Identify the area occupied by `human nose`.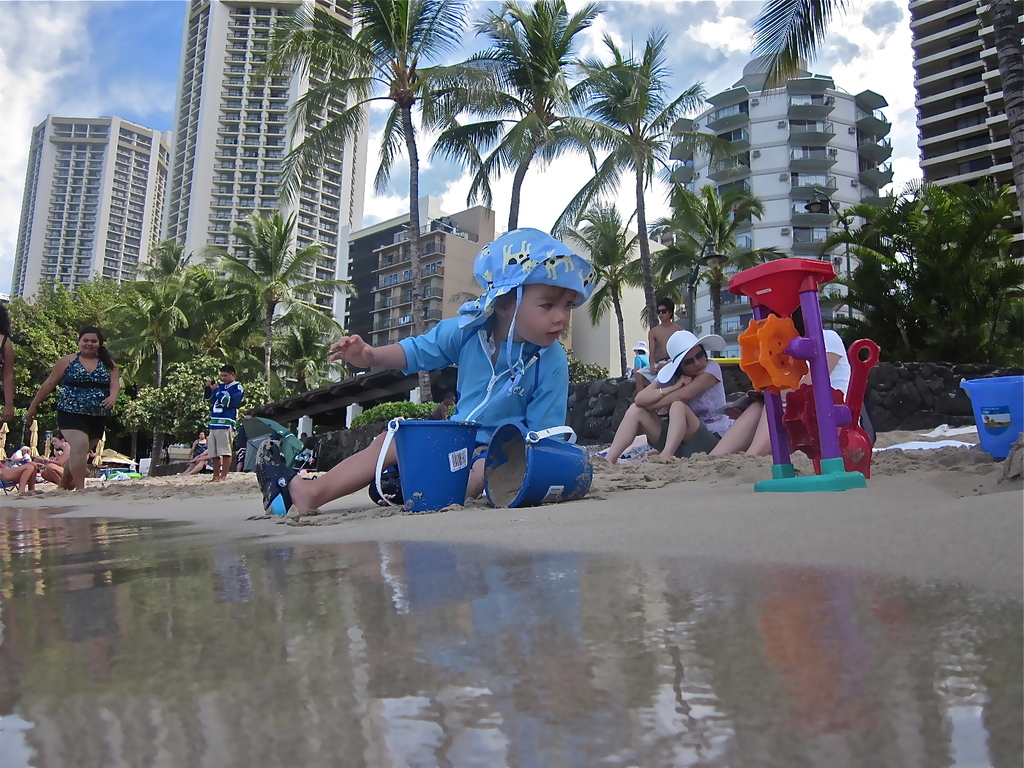
Area: <region>222, 376, 226, 381</region>.
